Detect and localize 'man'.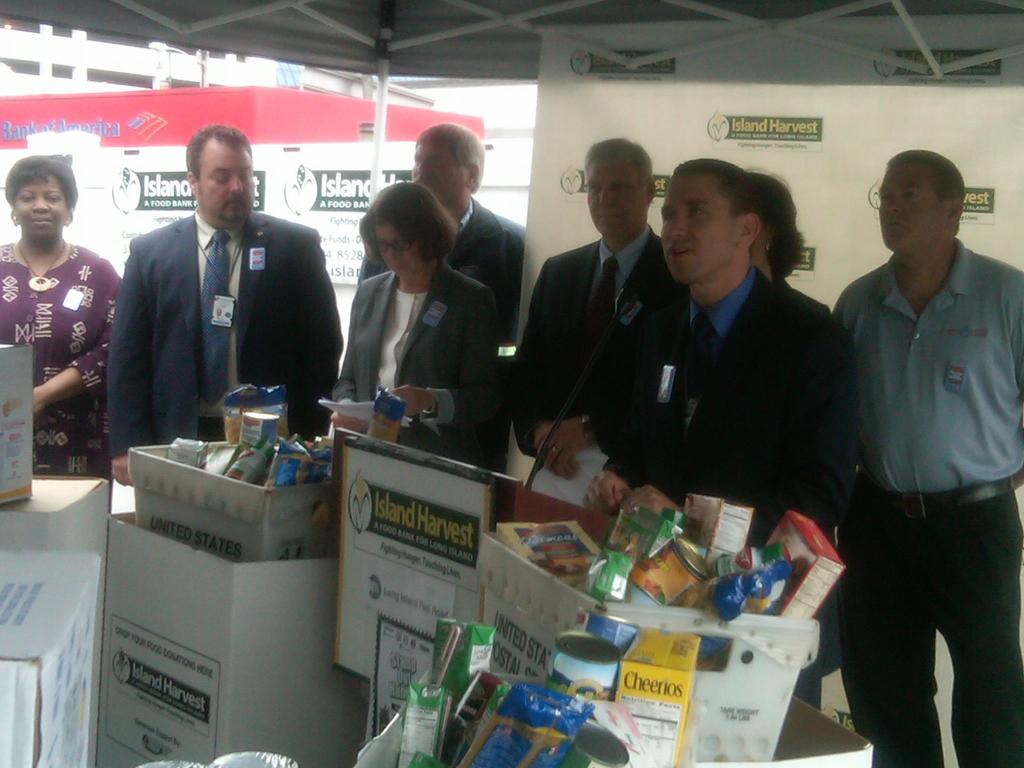
Localized at BBox(603, 160, 861, 710).
